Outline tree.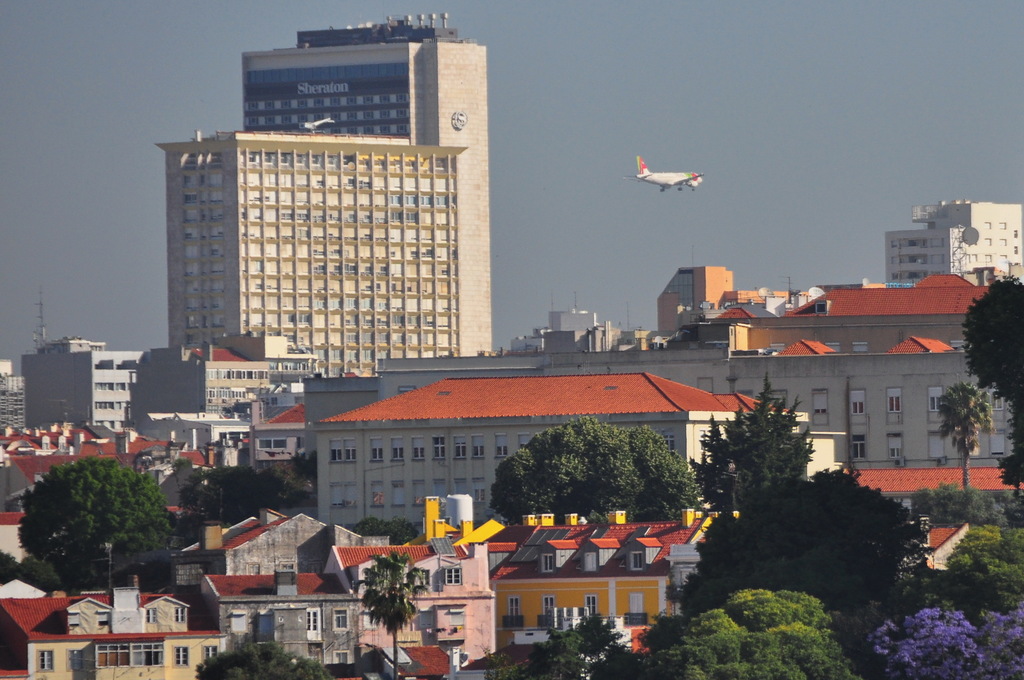
Outline: {"x1": 949, "y1": 528, "x2": 1023, "y2": 601}.
